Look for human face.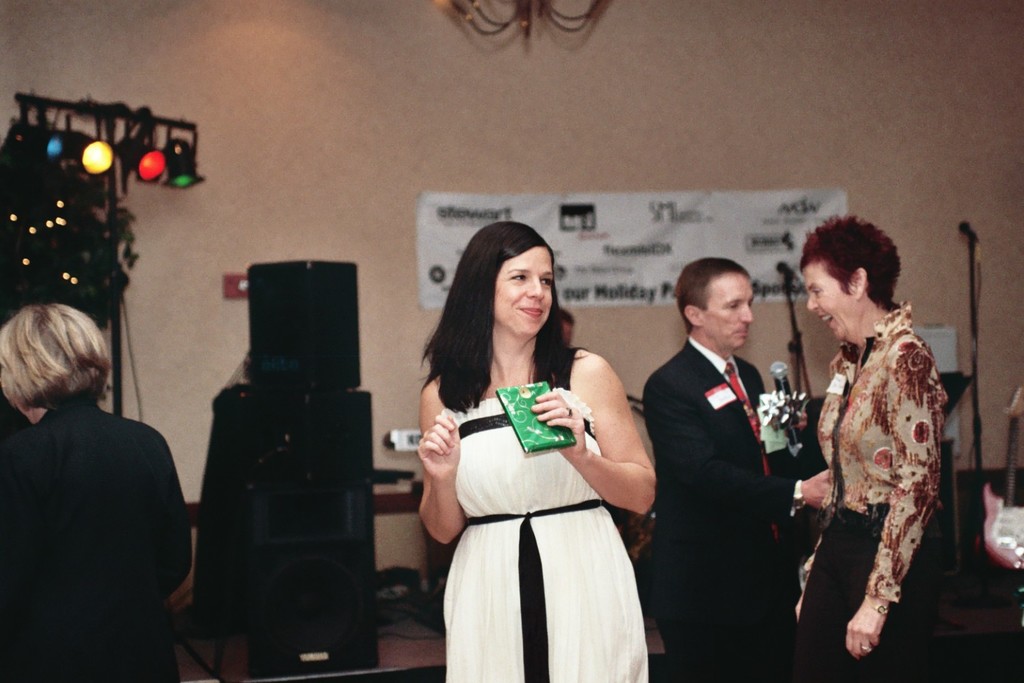
Found: box=[705, 269, 756, 352].
